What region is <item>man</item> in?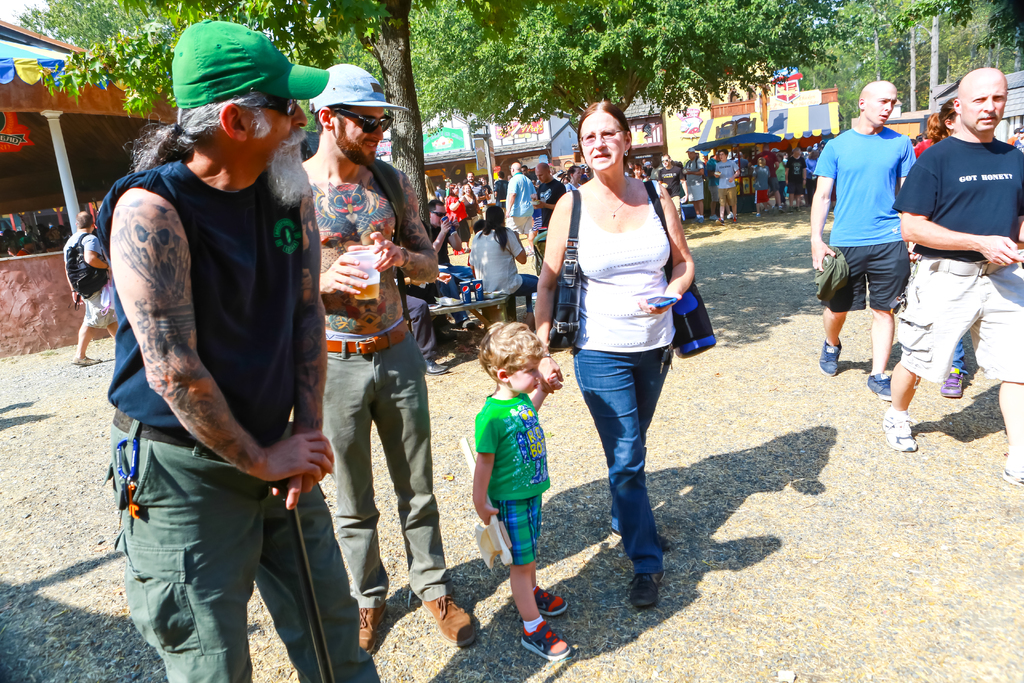
{"x1": 426, "y1": 197, "x2": 473, "y2": 279}.
